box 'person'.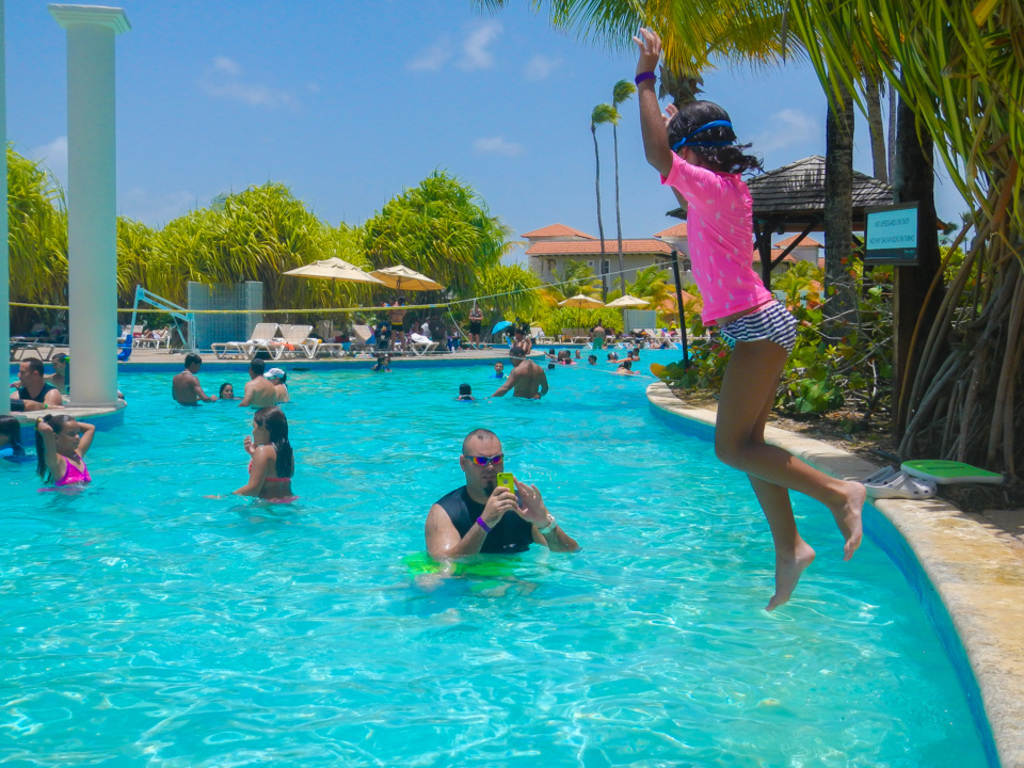
<bbox>231, 406, 292, 500</bbox>.
